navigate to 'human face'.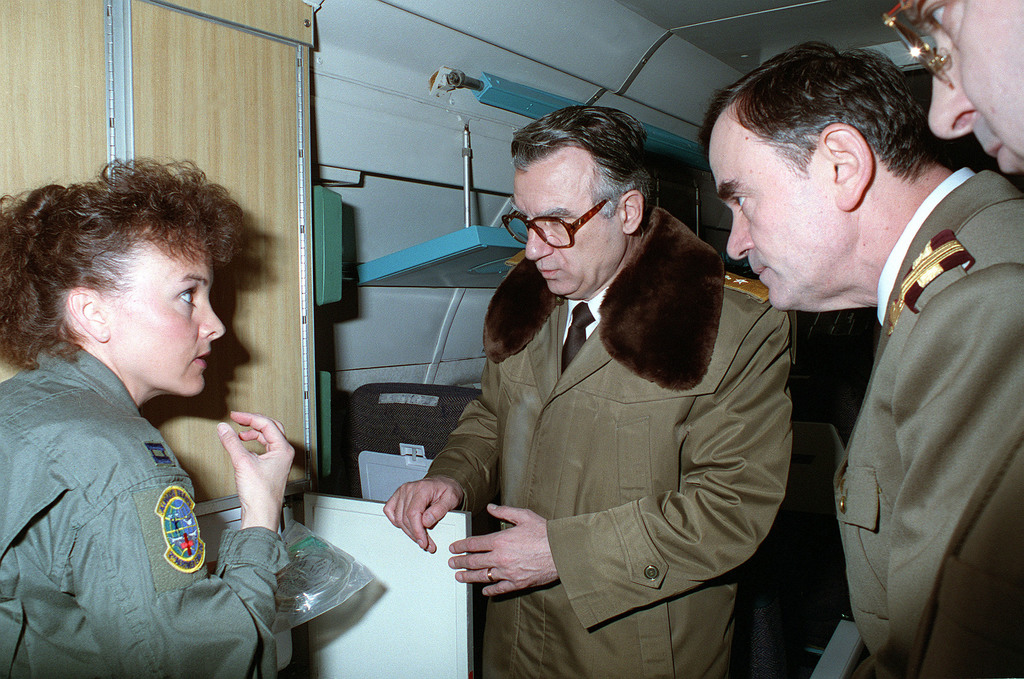
Navigation target: [left=110, top=228, right=225, bottom=395].
